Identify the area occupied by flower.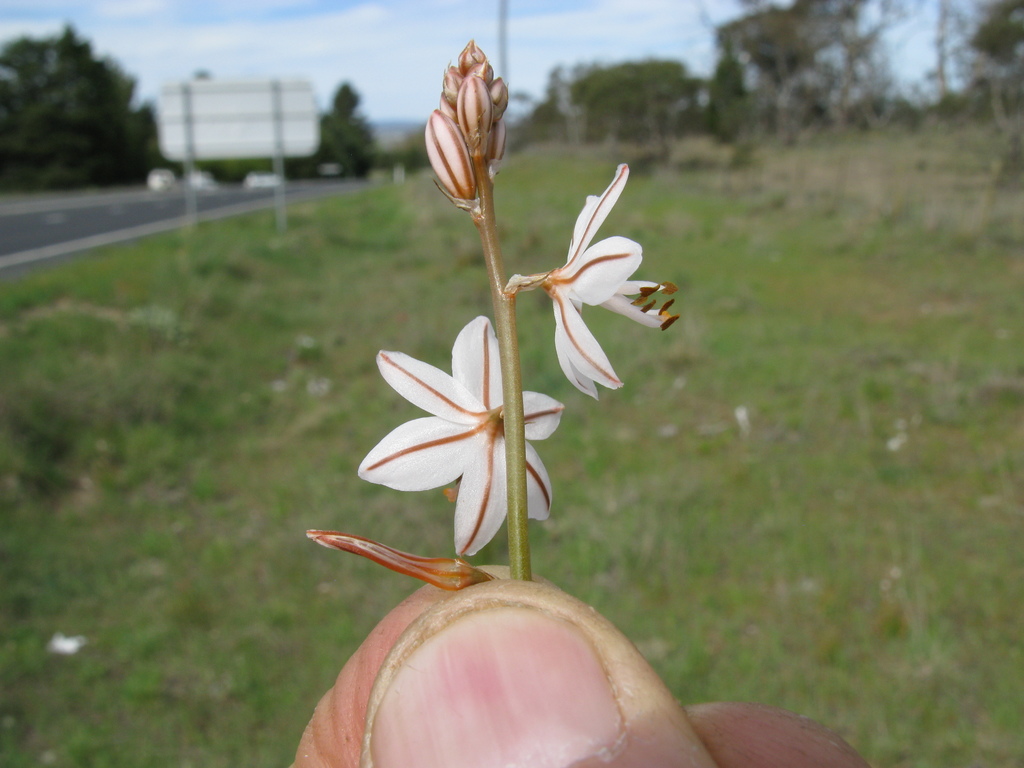
Area: [x1=355, y1=311, x2=566, y2=553].
